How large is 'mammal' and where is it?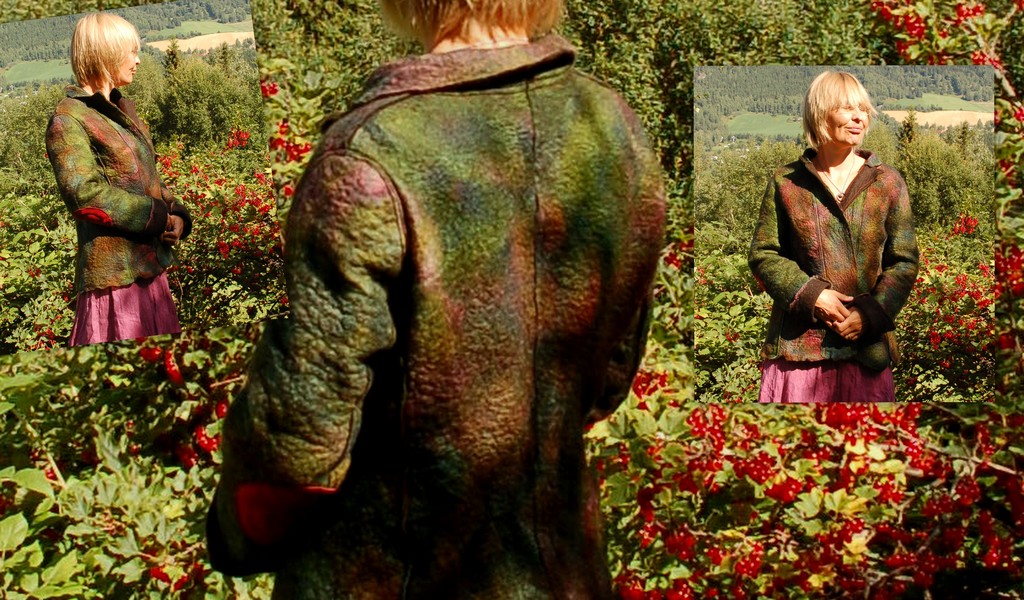
Bounding box: (left=754, top=86, right=924, bottom=409).
